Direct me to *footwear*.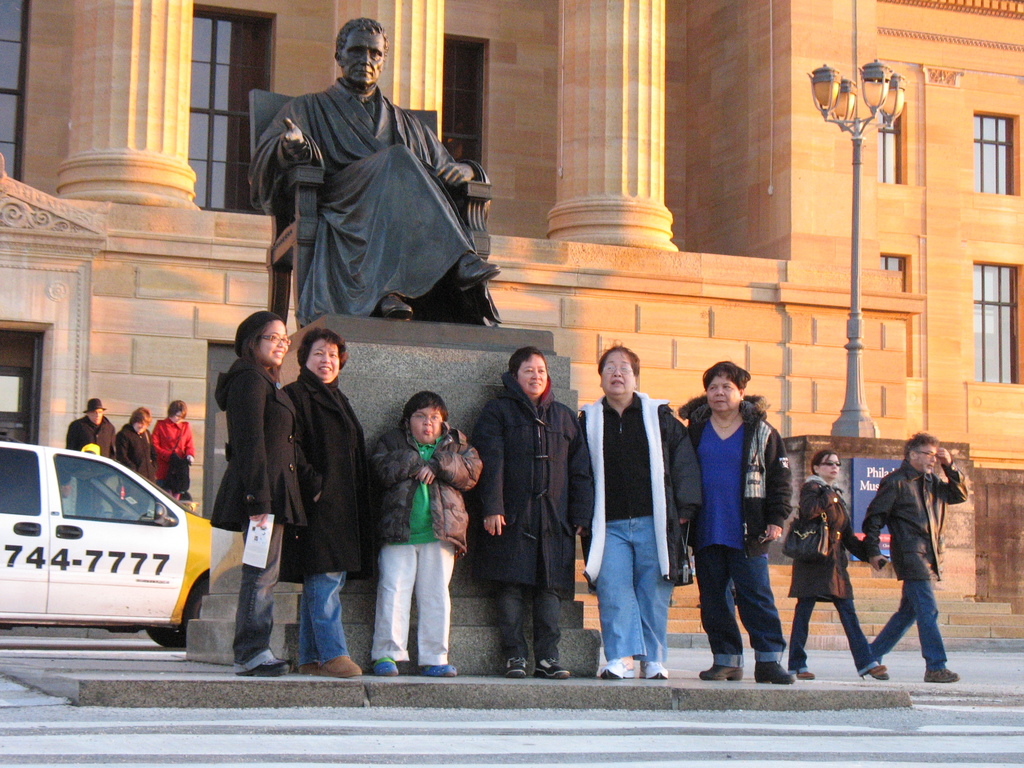
Direction: BBox(870, 669, 899, 684).
